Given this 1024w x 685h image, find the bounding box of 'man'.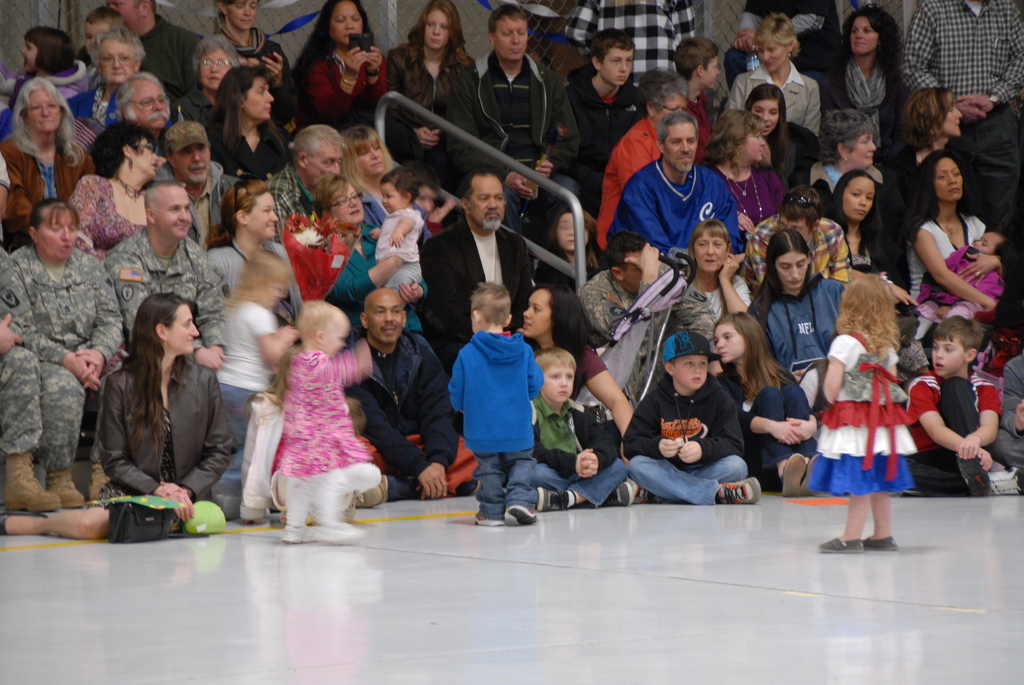
pyautogui.locateOnScreen(160, 118, 241, 248).
